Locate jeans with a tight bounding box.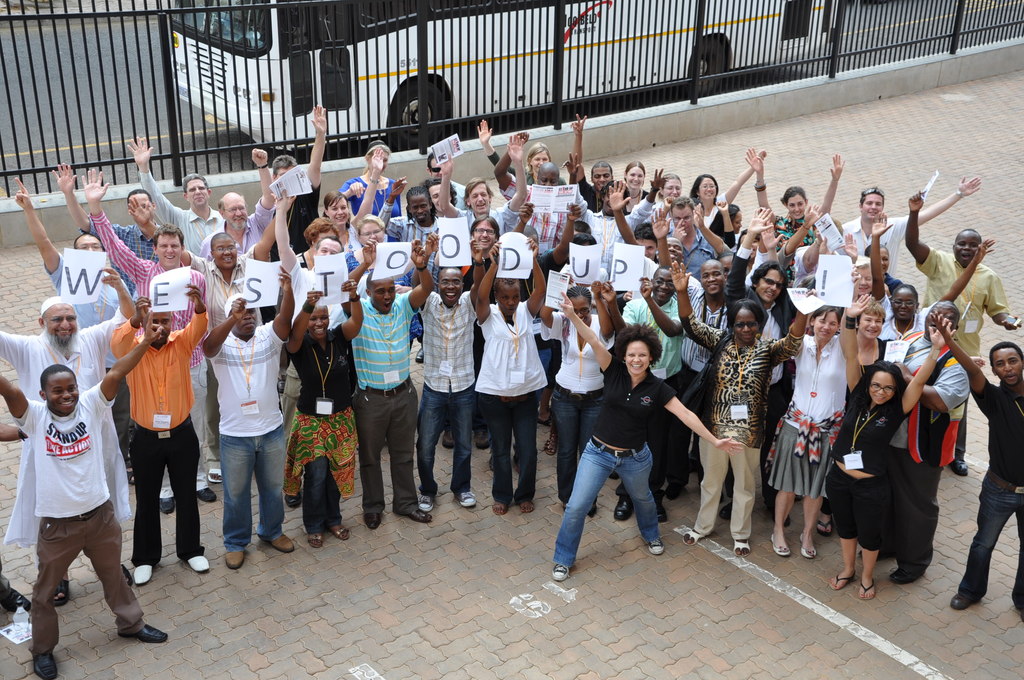
414/387/476/498.
